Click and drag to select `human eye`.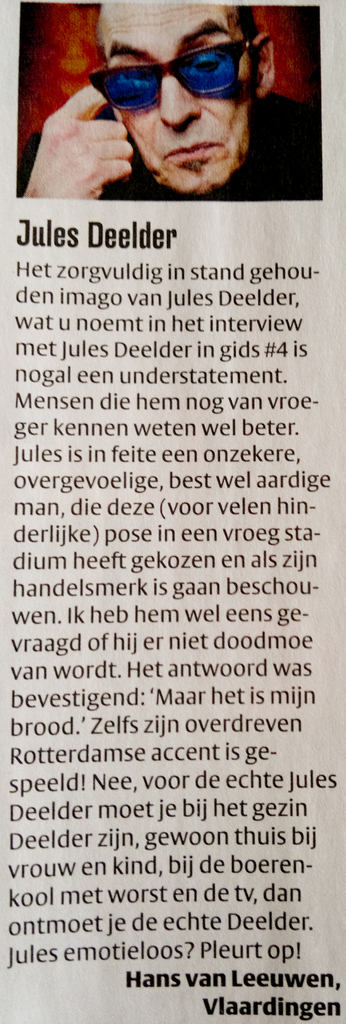
Selection: l=186, t=49, r=222, b=76.
